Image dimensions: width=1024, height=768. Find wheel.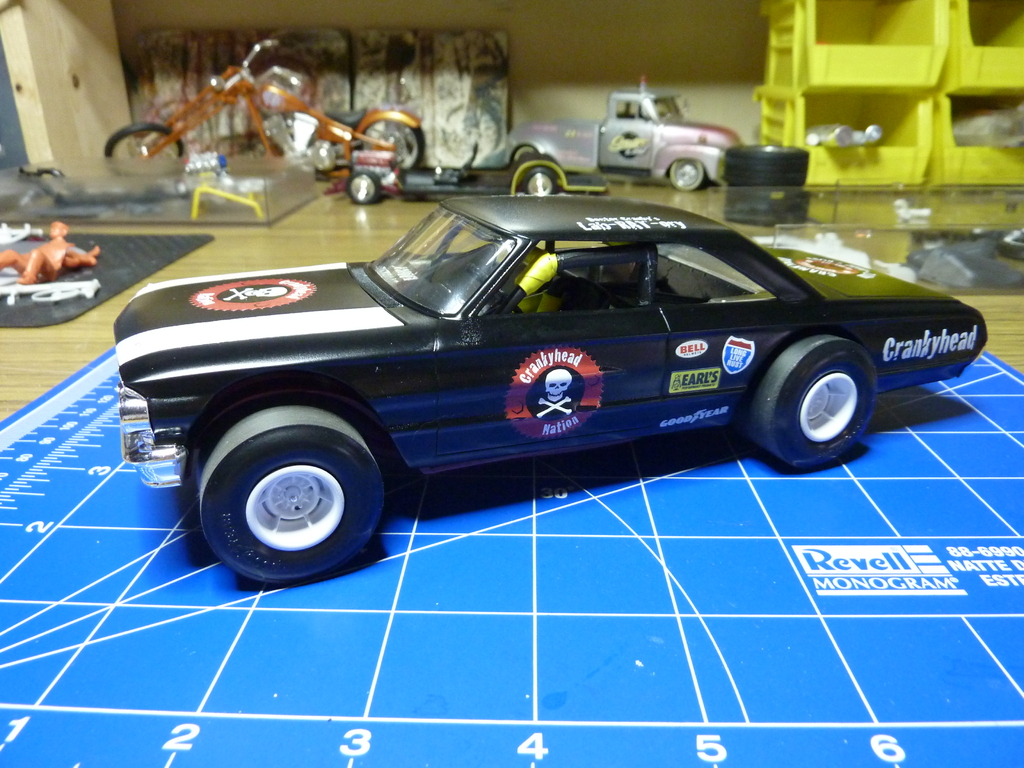
box(102, 124, 189, 182).
